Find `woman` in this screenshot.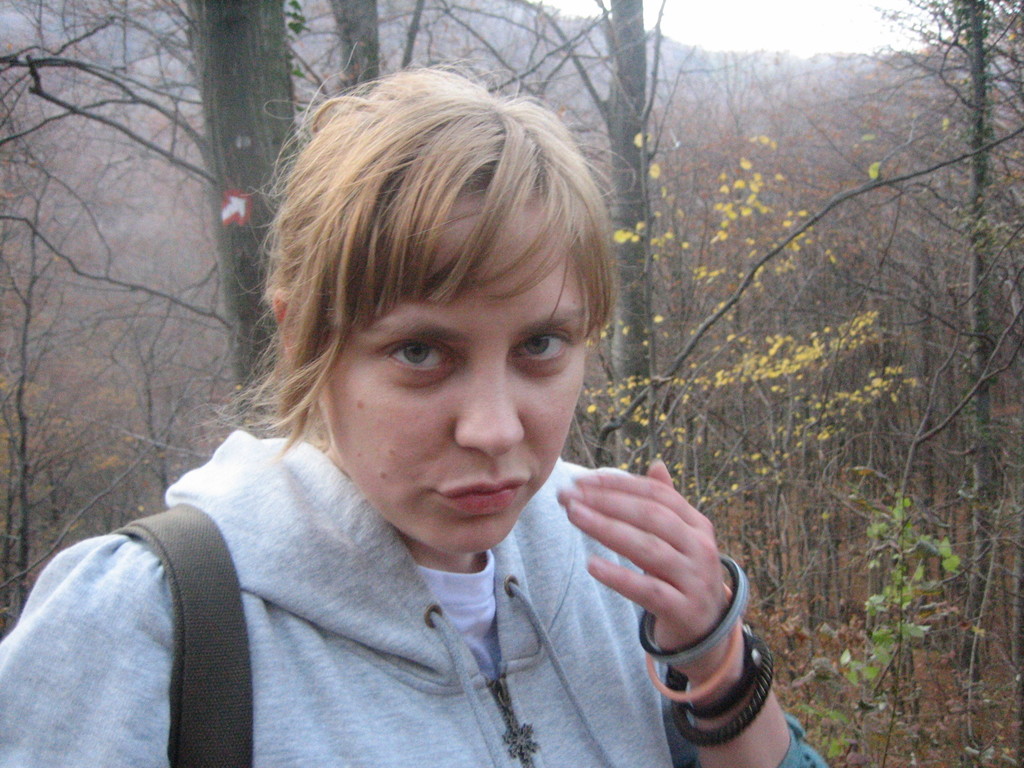
The bounding box for `woman` is bbox=(60, 51, 810, 767).
